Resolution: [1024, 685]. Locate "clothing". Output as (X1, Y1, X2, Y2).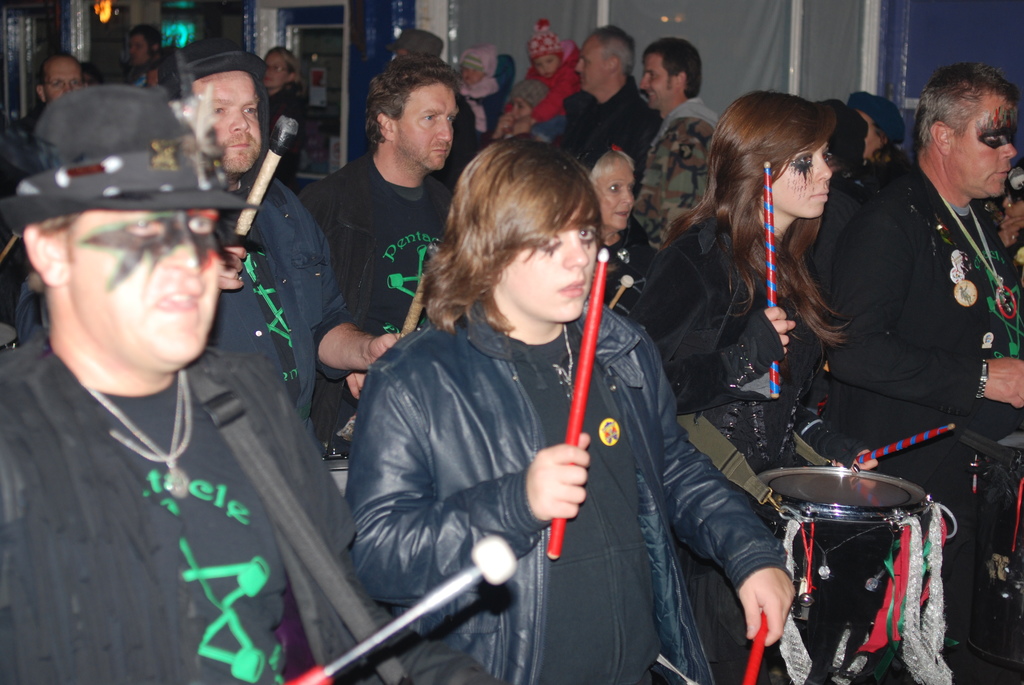
(808, 164, 1023, 684).
